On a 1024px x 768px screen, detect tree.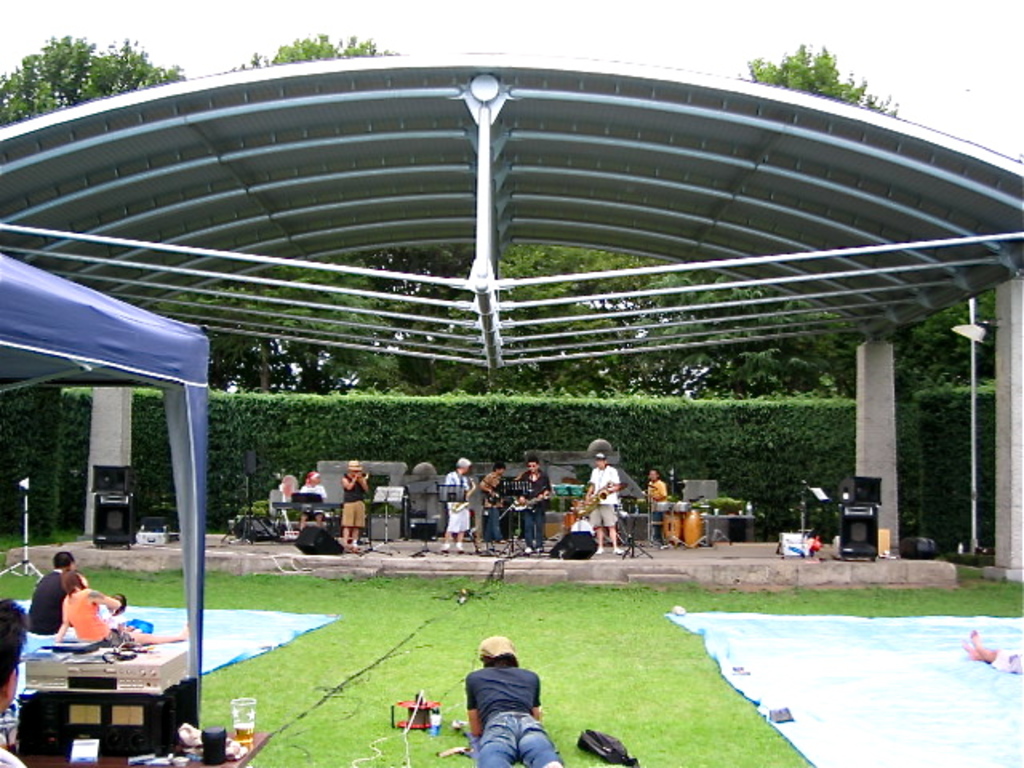
detection(0, 30, 187, 128).
